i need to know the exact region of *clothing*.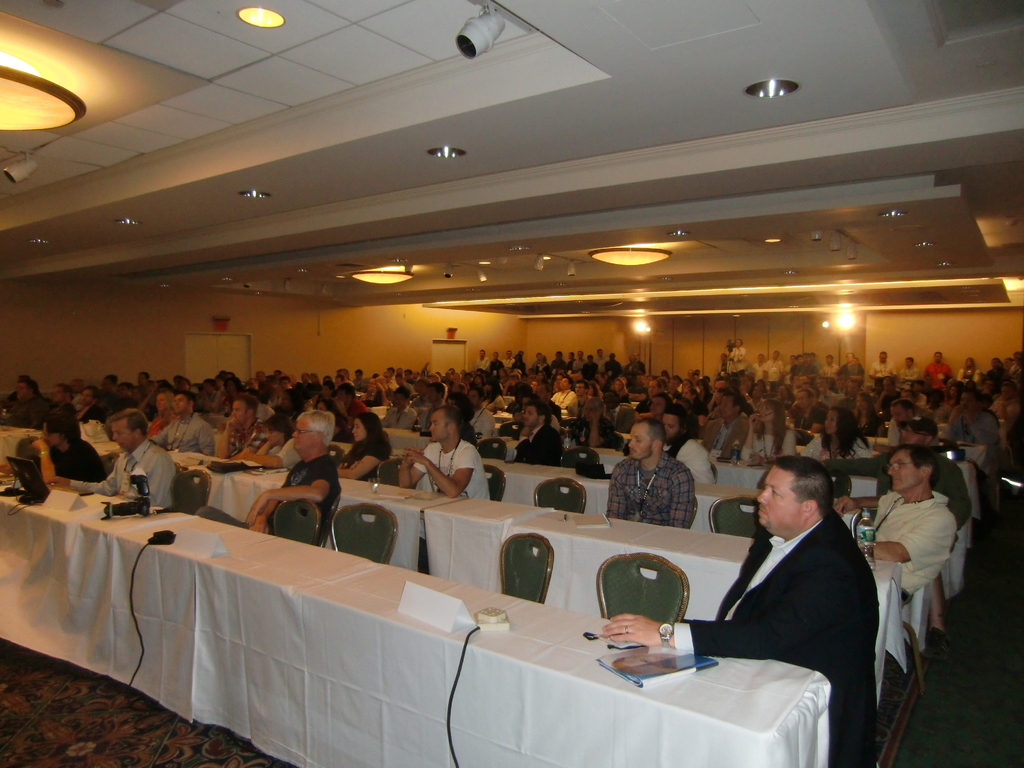
Region: x1=390 y1=399 x2=419 y2=436.
